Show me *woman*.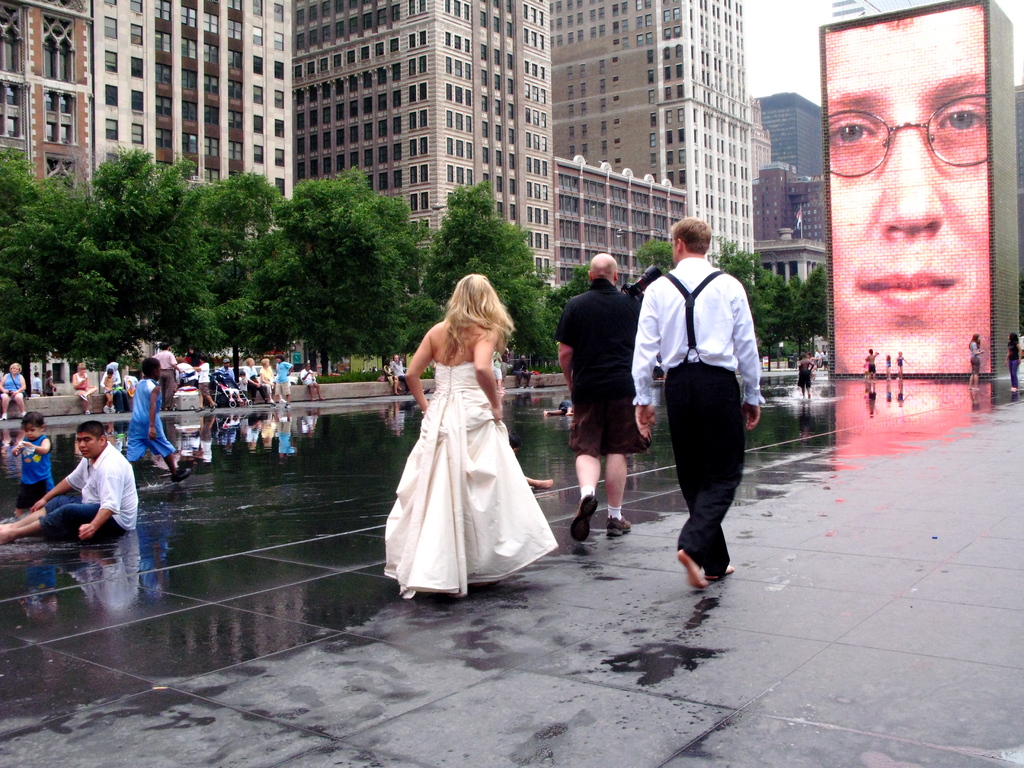
*woman* is here: <region>72, 364, 95, 413</region>.
